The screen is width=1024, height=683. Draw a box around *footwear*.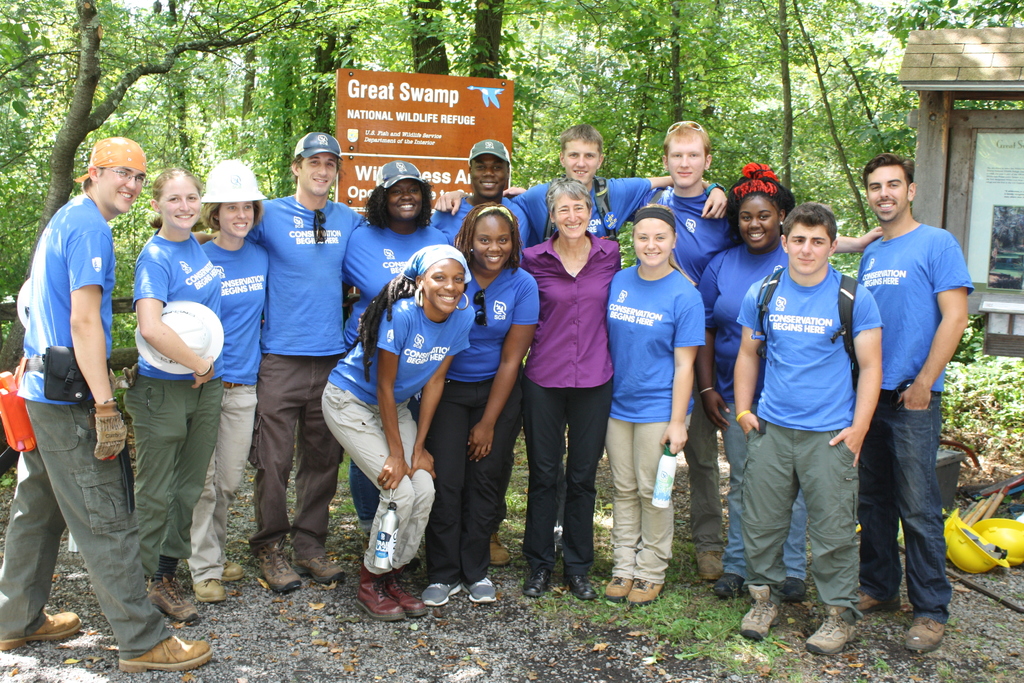
bbox(428, 580, 461, 605).
